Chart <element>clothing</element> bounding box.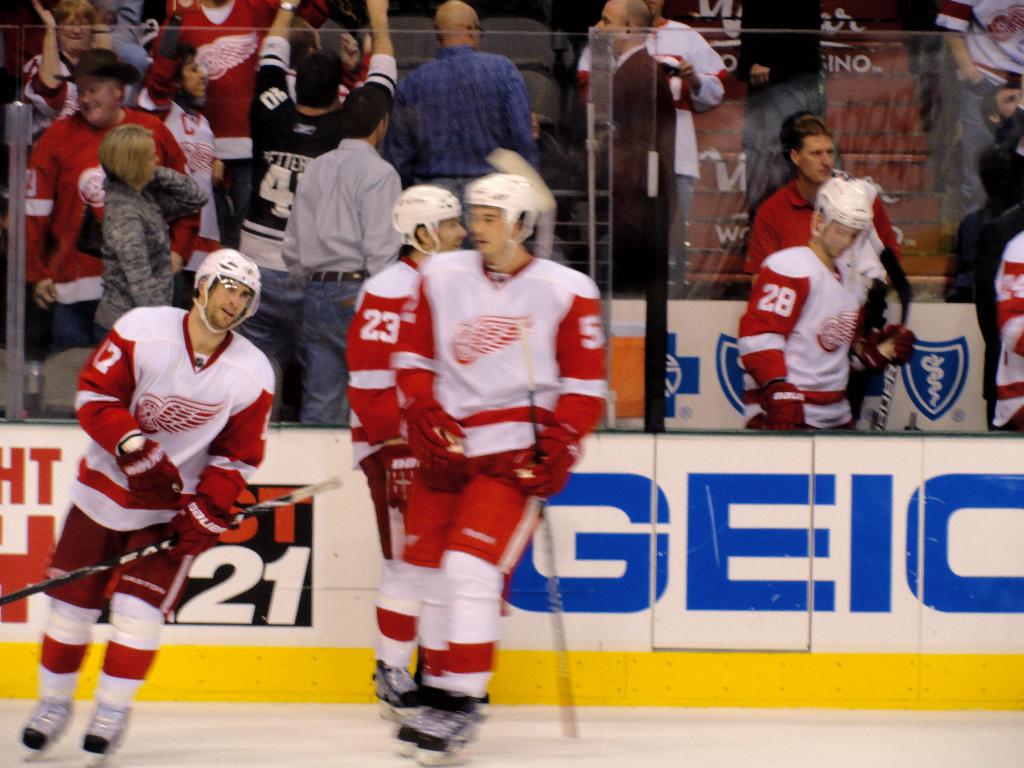
Charted: (left=733, top=244, right=908, bottom=437).
